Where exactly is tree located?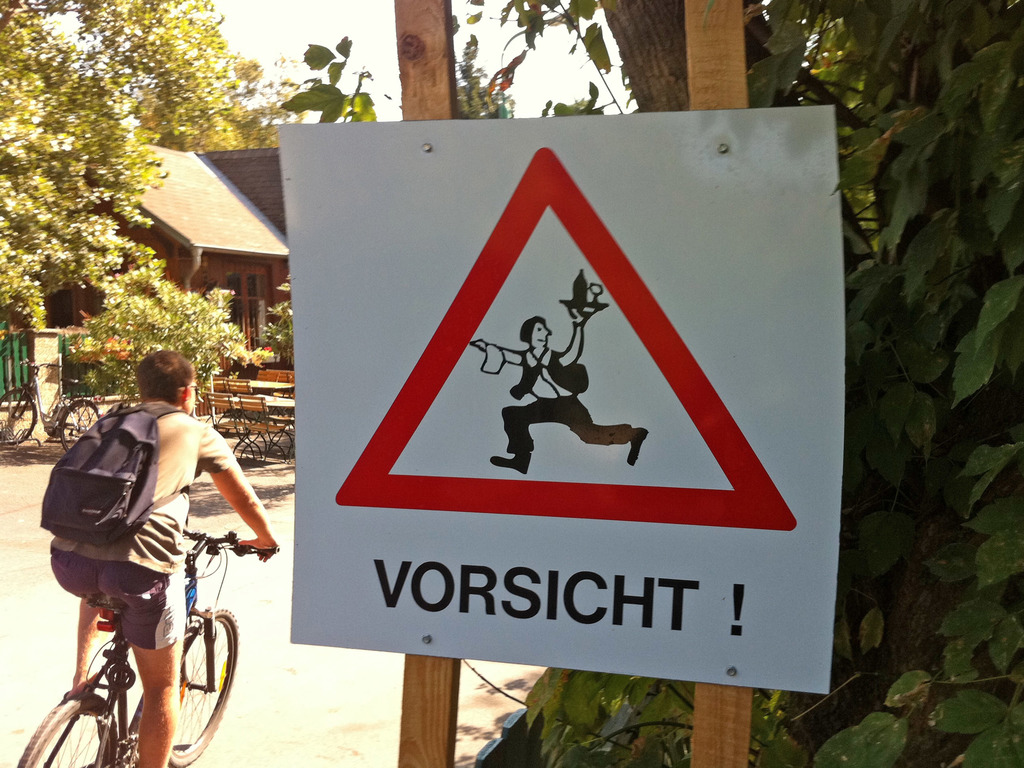
Its bounding box is box(270, 0, 1023, 766).
